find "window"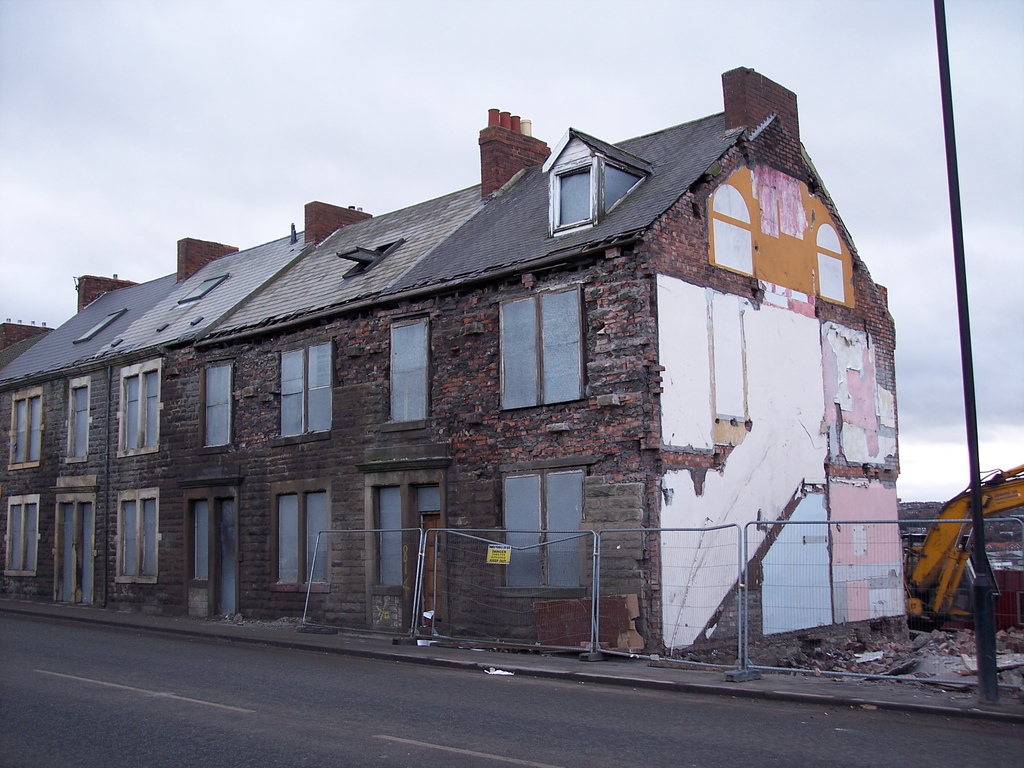
box(503, 468, 593, 598)
